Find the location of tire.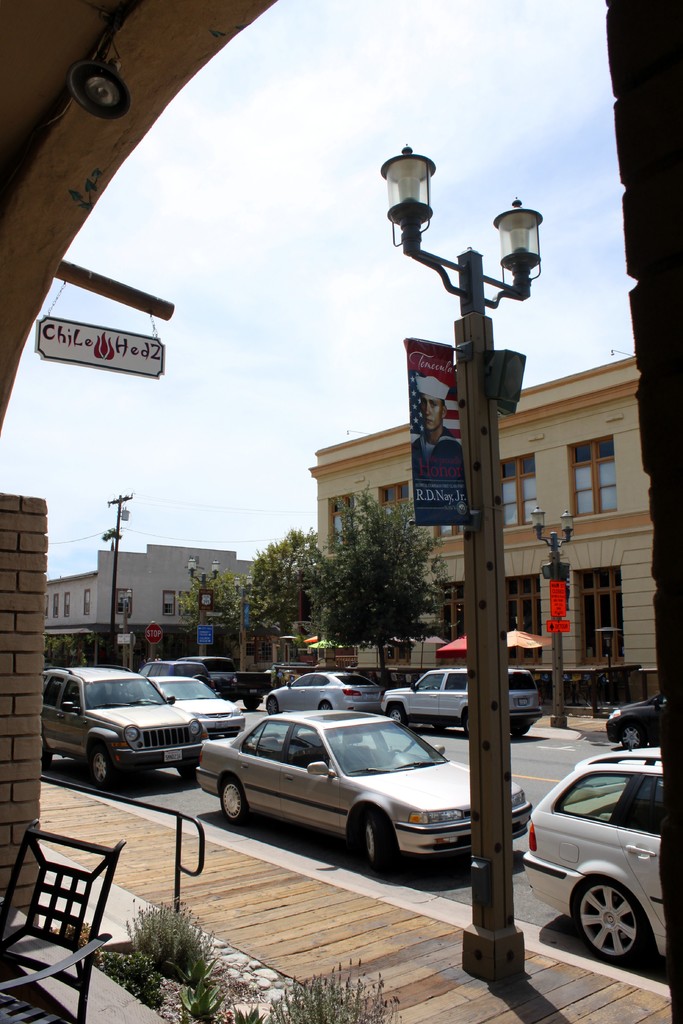
Location: 246, 698, 257, 709.
